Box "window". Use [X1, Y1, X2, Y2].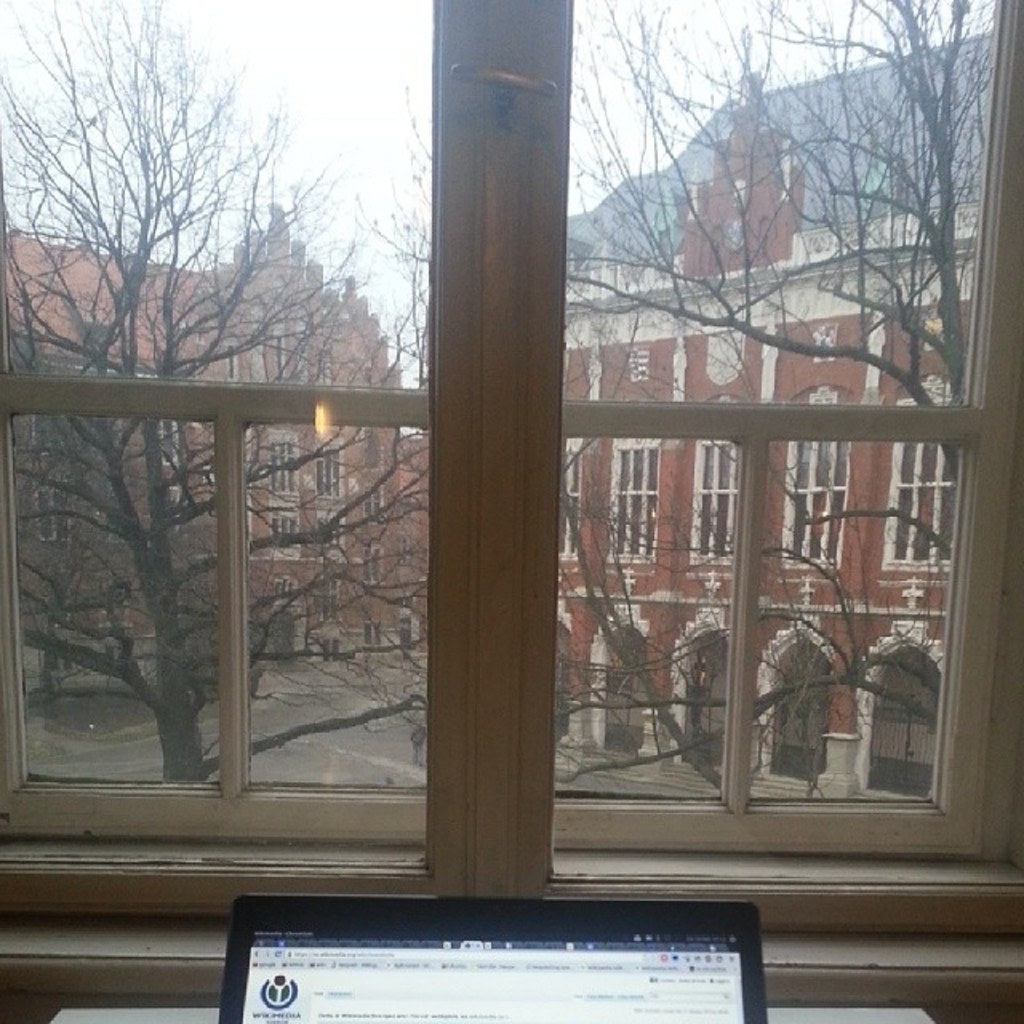
[32, 488, 56, 541].
